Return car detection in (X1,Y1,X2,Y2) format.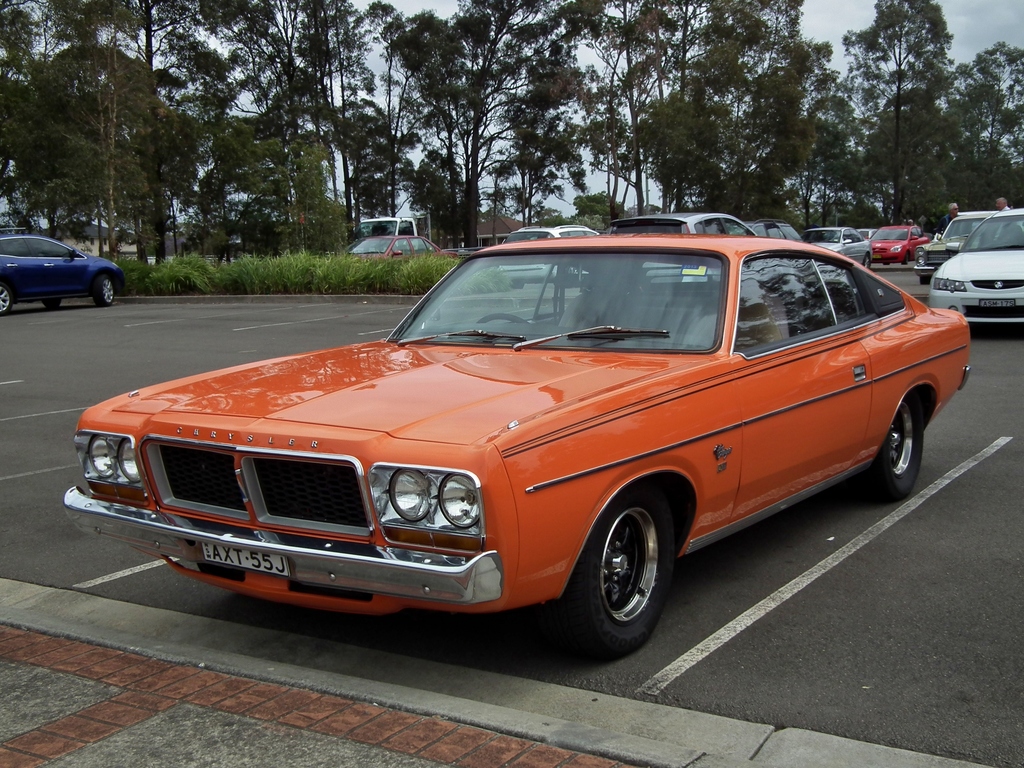
(921,196,1014,277).
